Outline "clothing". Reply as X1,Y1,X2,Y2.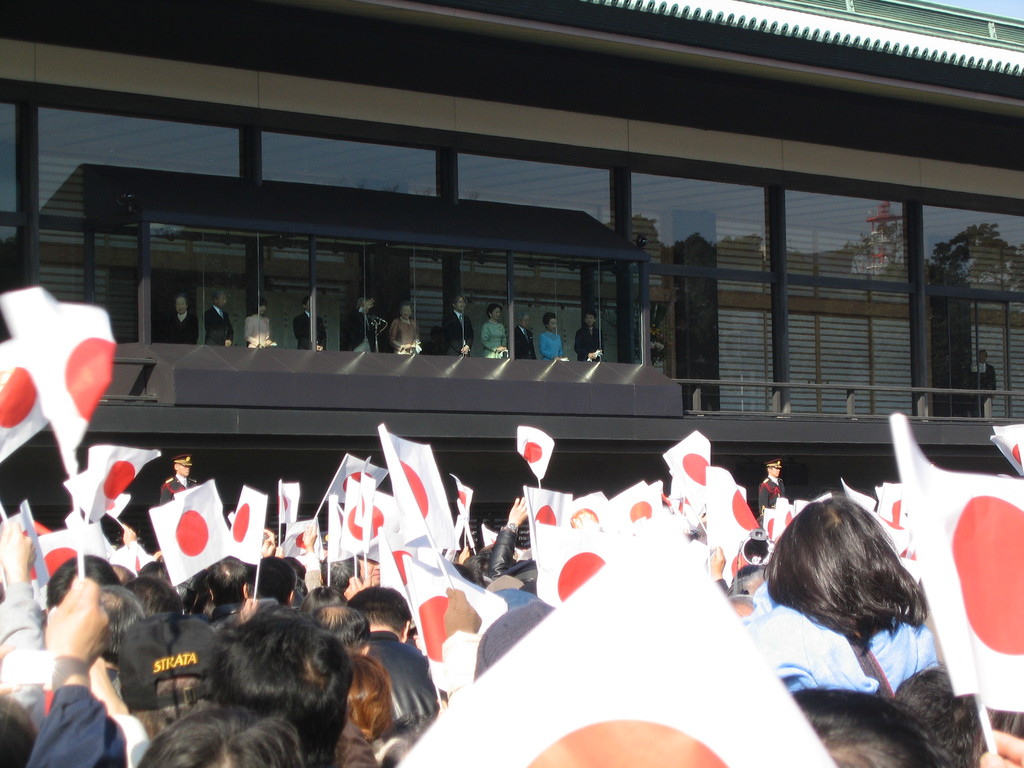
243,316,272,348.
